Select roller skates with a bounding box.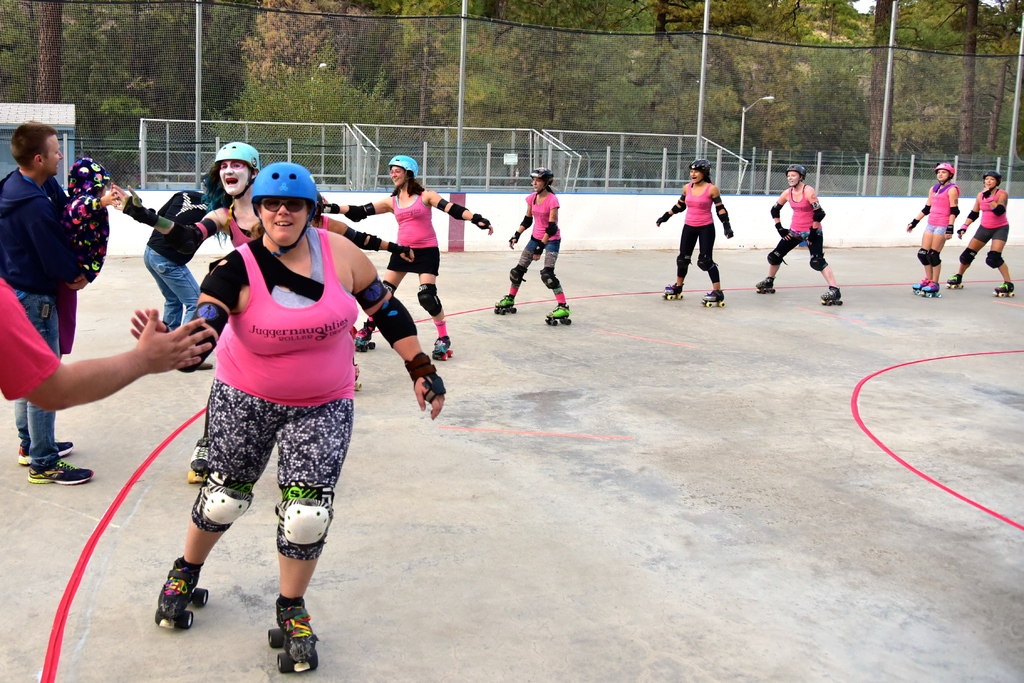
detection(154, 554, 211, 630).
